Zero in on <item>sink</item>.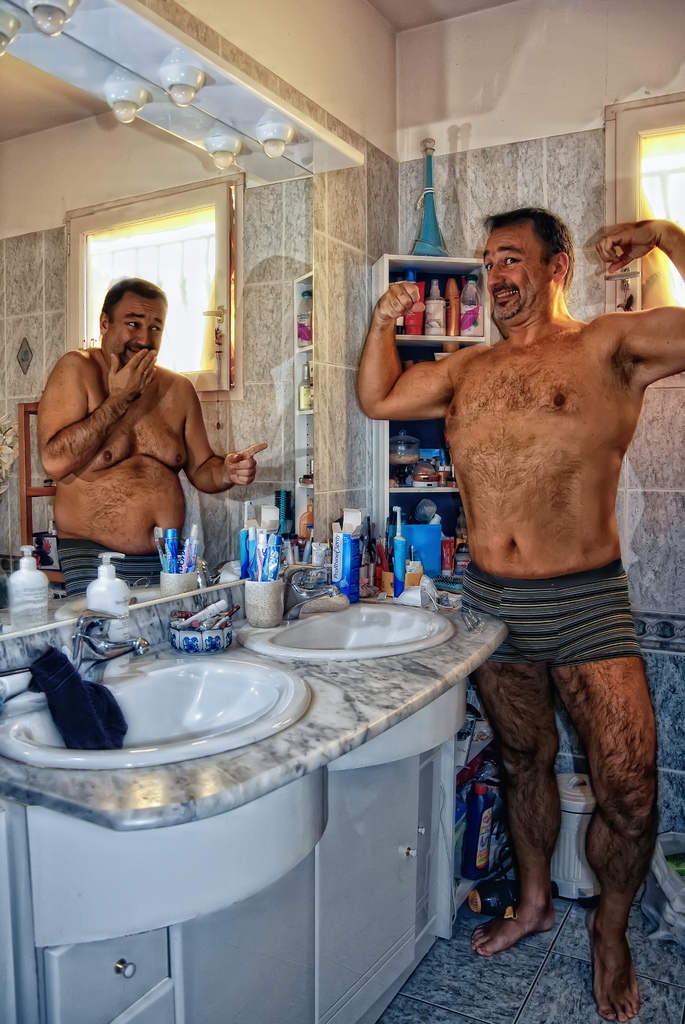
Zeroed in: region(233, 567, 471, 767).
